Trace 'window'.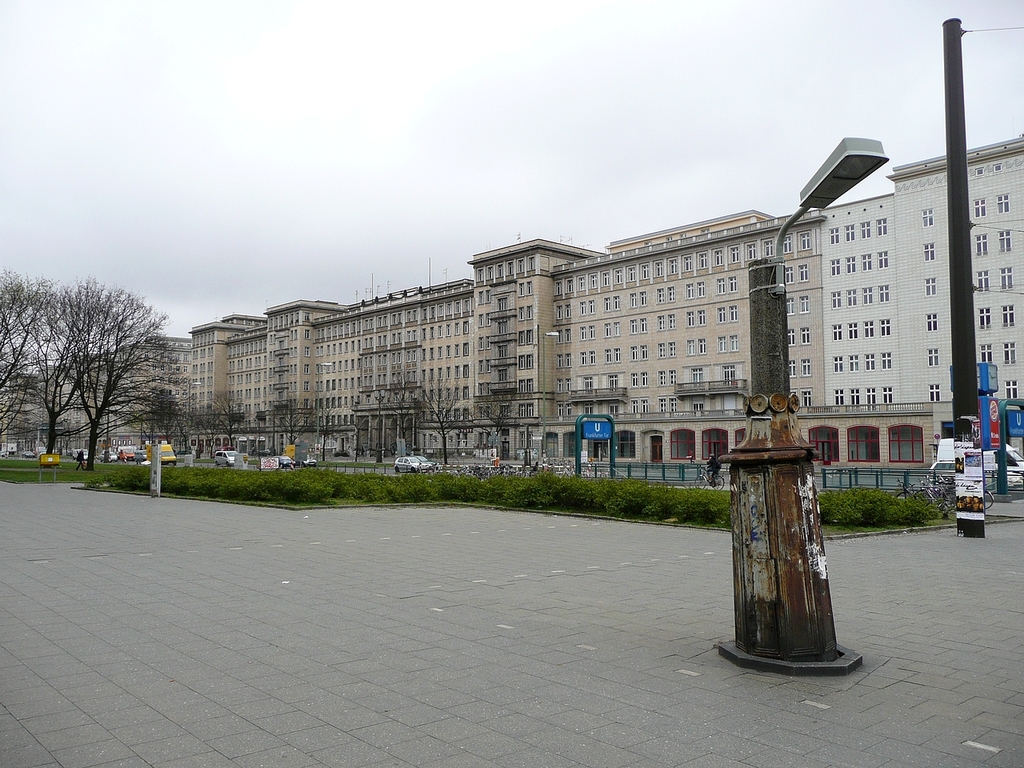
Traced to <box>998,194,1012,214</box>.
